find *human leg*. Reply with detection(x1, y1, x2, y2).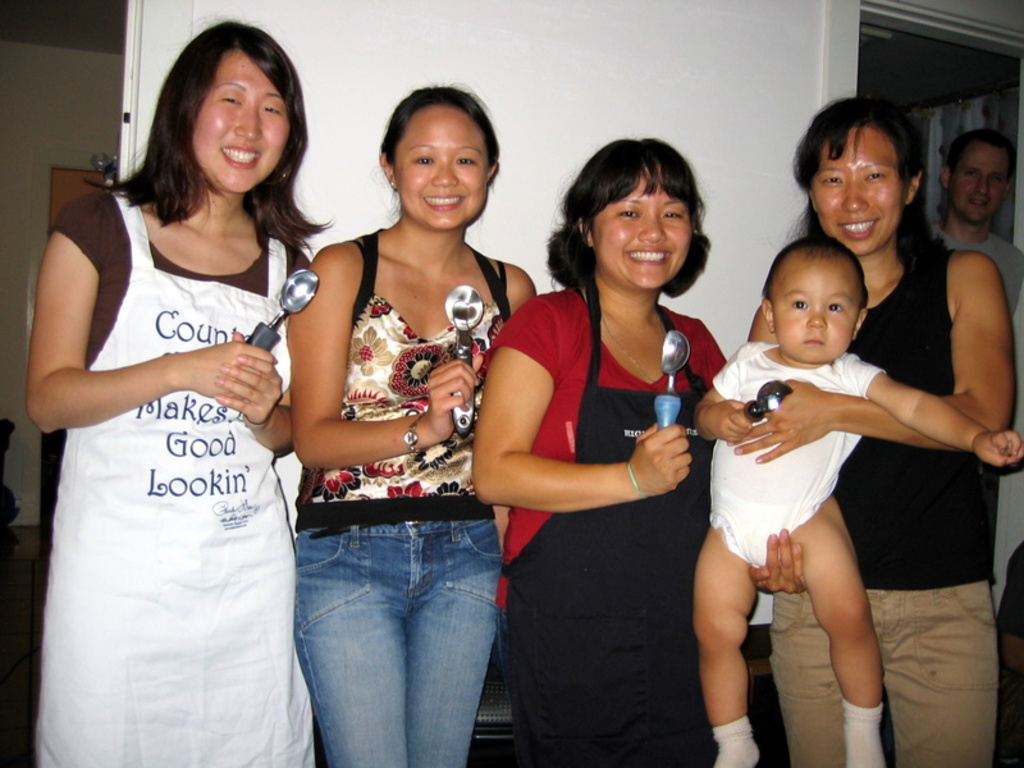
detection(773, 489, 888, 767).
